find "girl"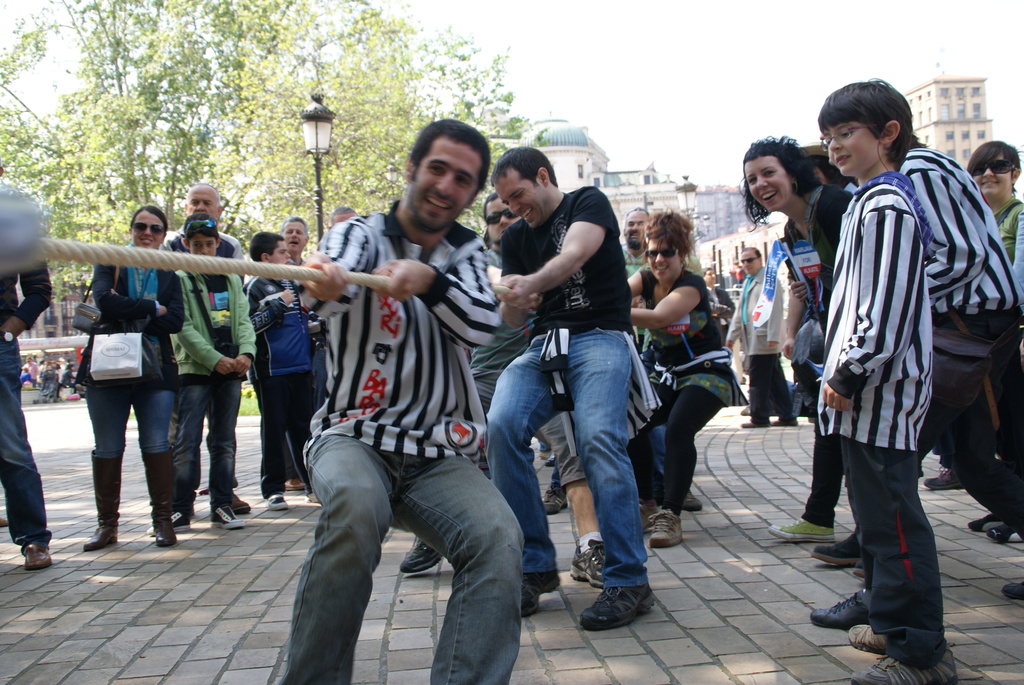
select_region(75, 211, 179, 549)
